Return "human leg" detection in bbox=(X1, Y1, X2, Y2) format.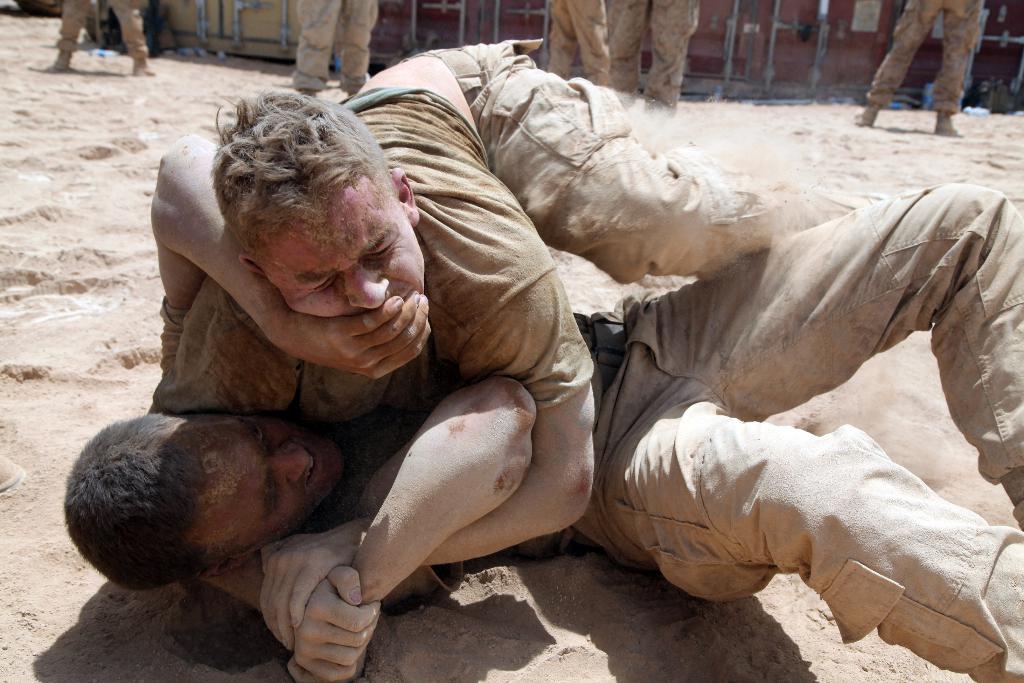
bbox=(542, 22, 576, 78).
